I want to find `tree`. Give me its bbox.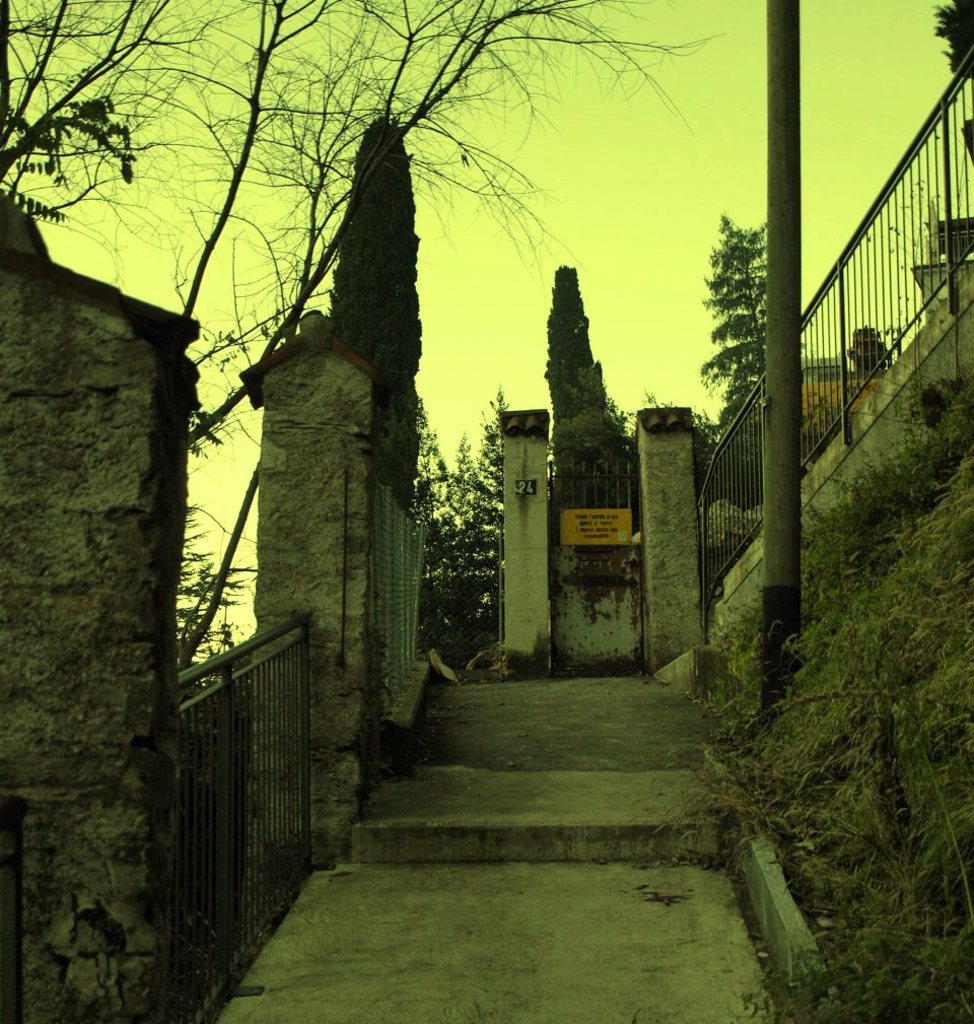
[695,207,774,387].
